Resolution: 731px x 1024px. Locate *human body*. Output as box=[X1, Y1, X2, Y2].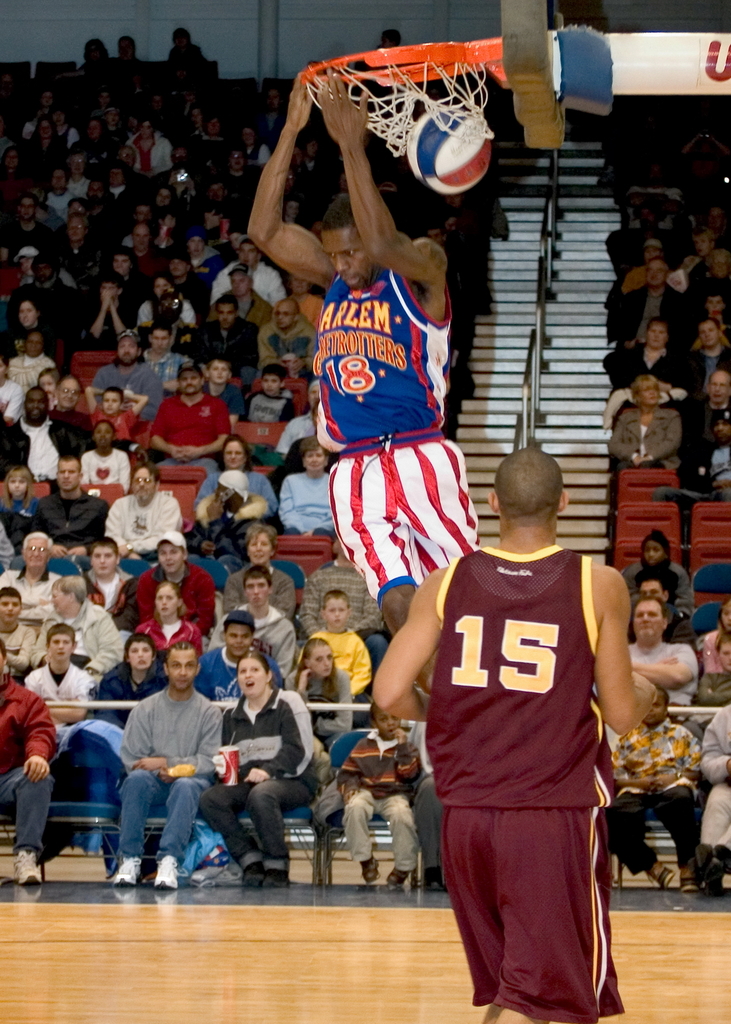
box=[59, 369, 87, 410].
